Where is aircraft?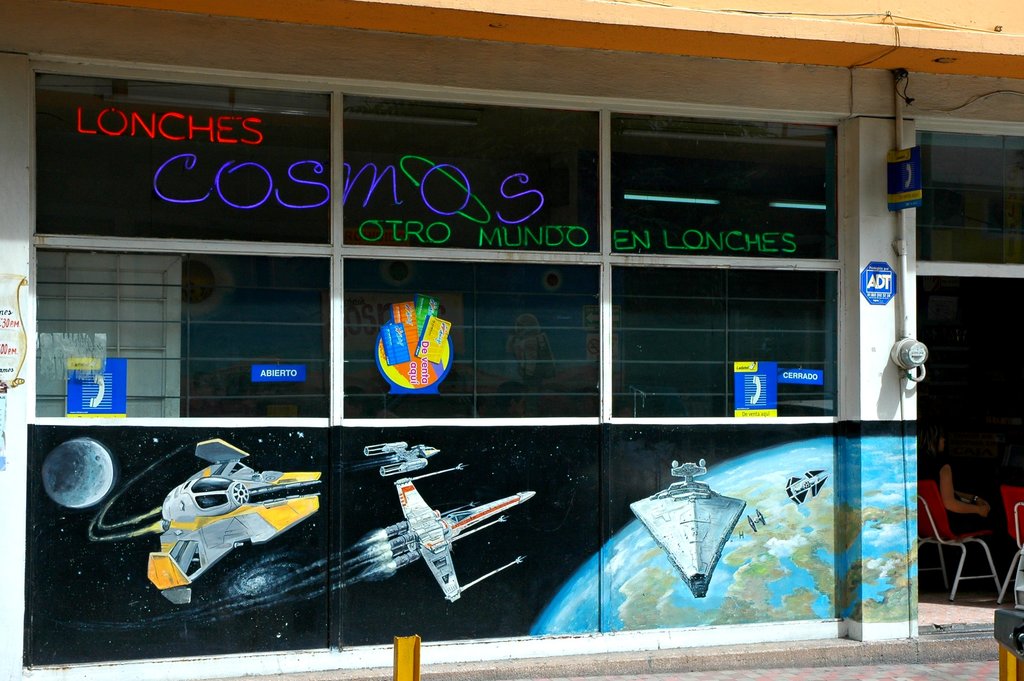
<box>140,441,319,605</box>.
